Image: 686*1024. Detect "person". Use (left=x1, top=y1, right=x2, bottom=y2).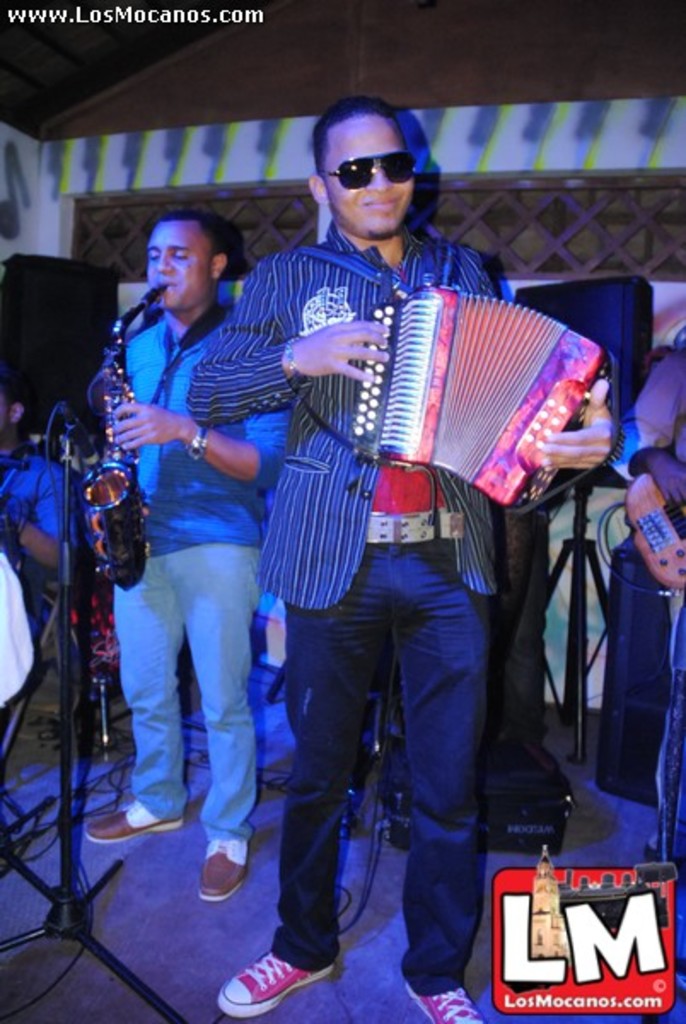
(left=78, top=208, right=285, bottom=905).
